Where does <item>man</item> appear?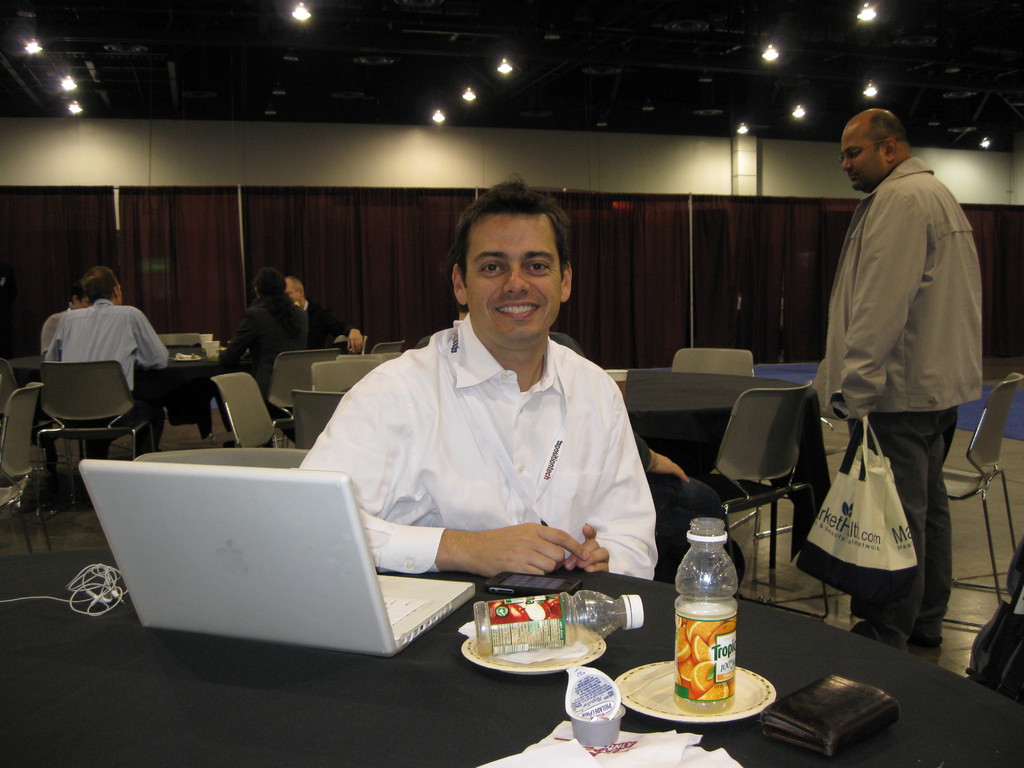
Appears at Rect(810, 106, 989, 652).
